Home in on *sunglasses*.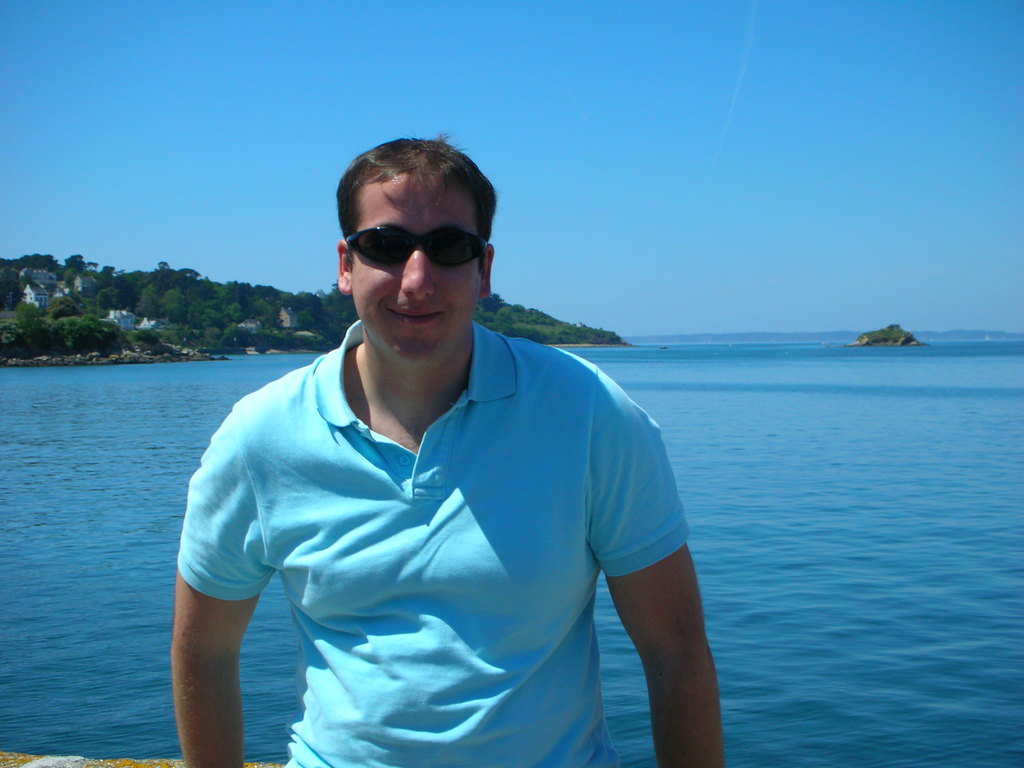
Homed in at {"left": 347, "top": 228, "right": 488, "bottom": 269}.
